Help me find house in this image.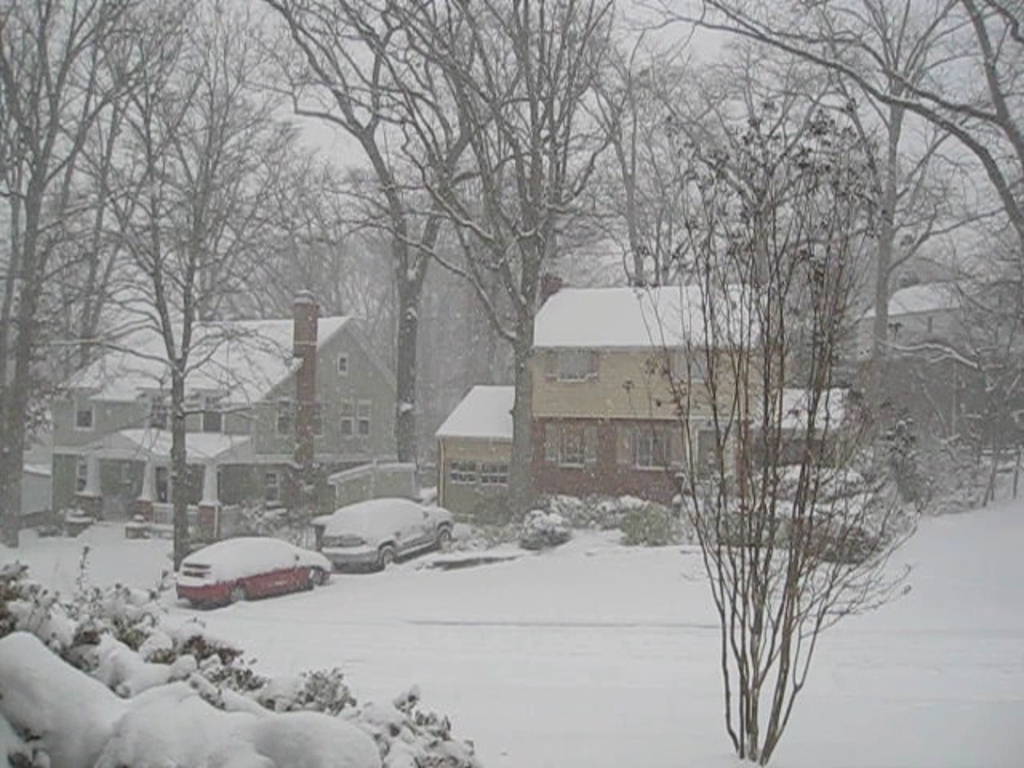
Found it: 530/283/770/498.
